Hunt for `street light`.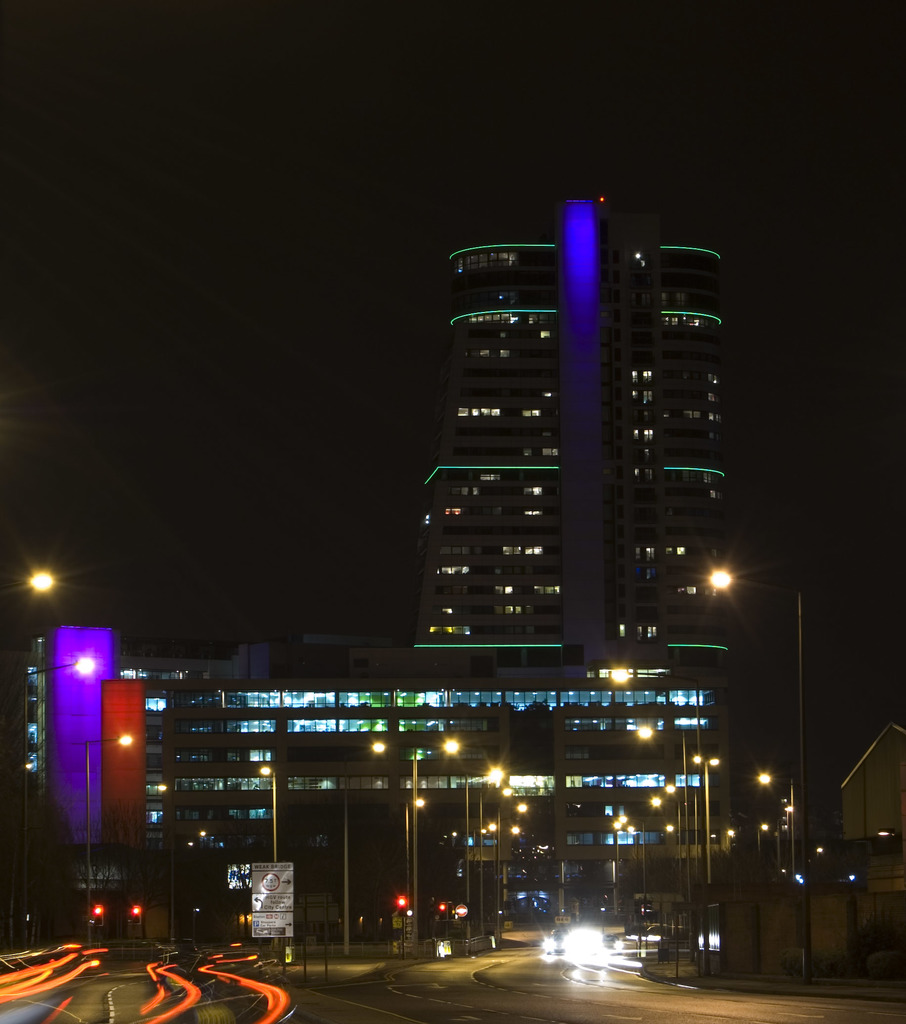
Hunted down at select_region(482, 783, 507, 929).
